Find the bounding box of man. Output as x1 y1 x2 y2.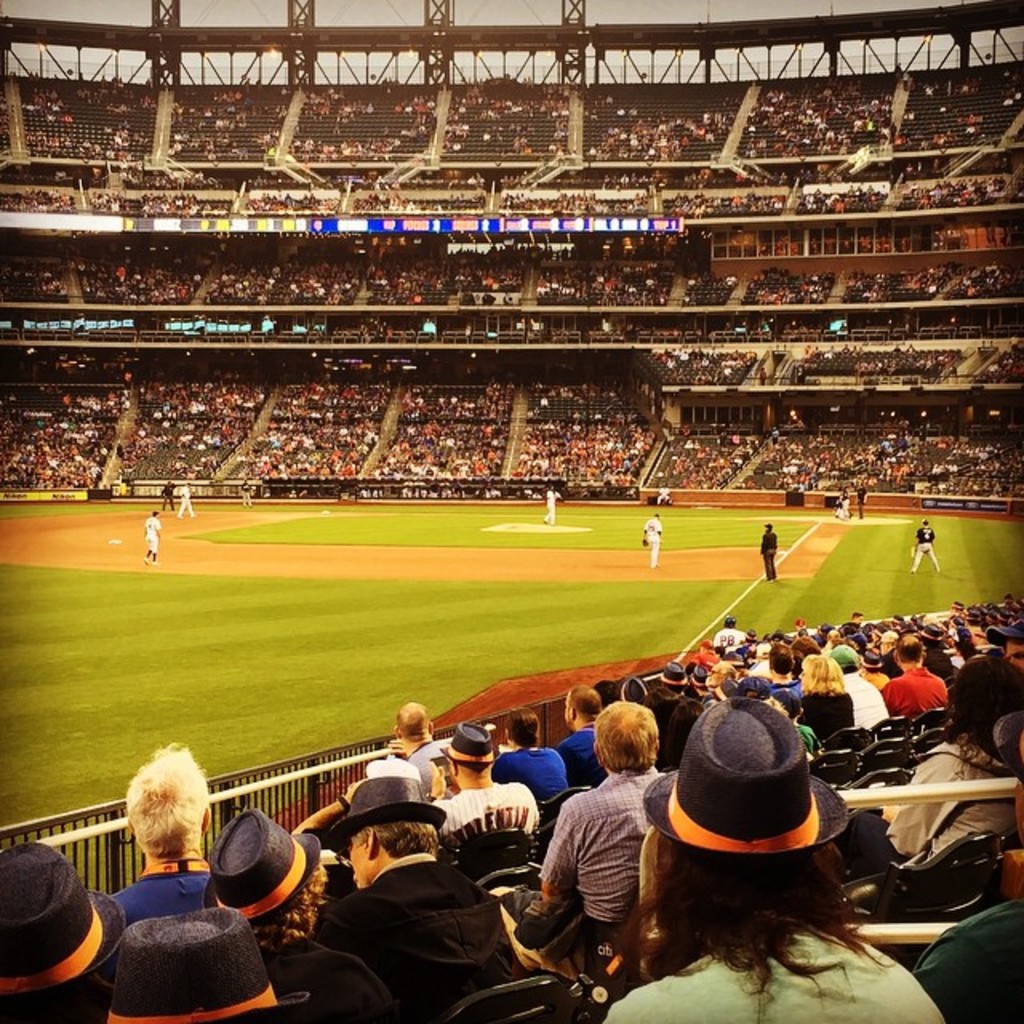
640 517 661 565.
